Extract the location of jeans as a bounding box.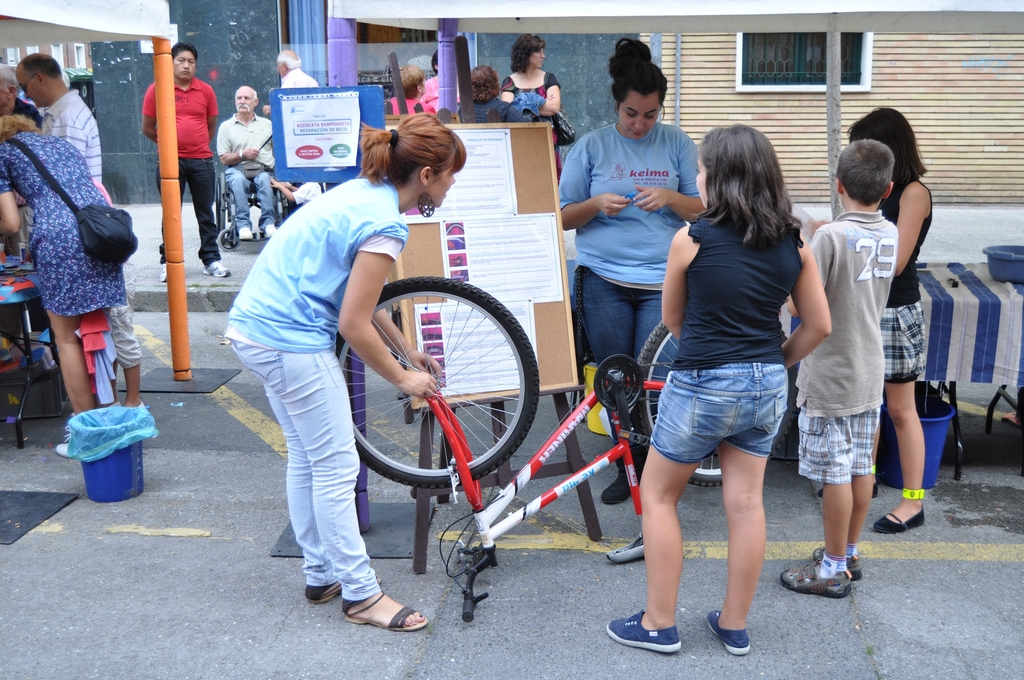
x1=264 y1=323 x2=374 y2=626.
